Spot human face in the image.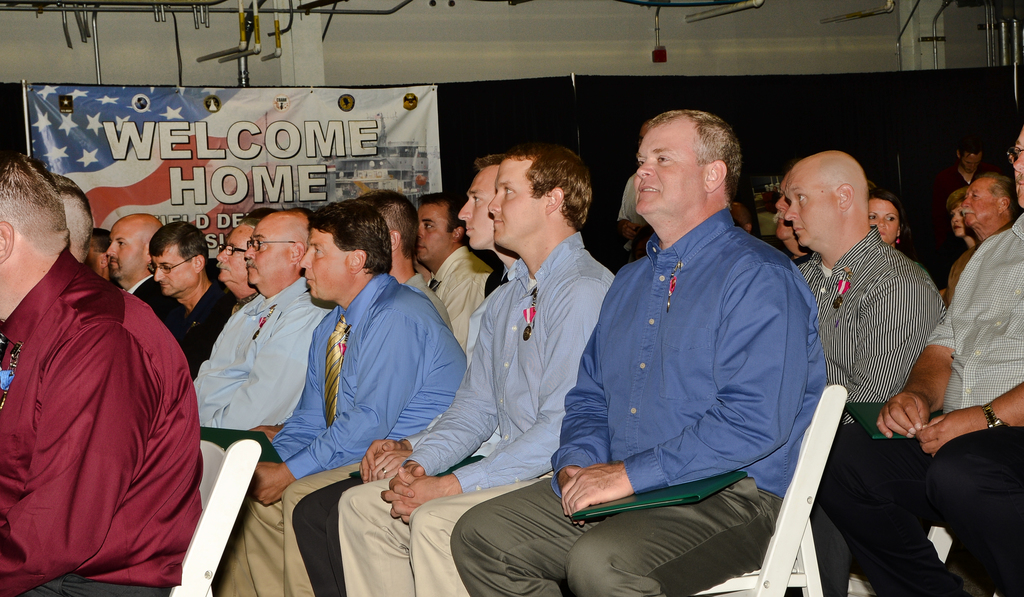
human face found at (243,214,284,284).
